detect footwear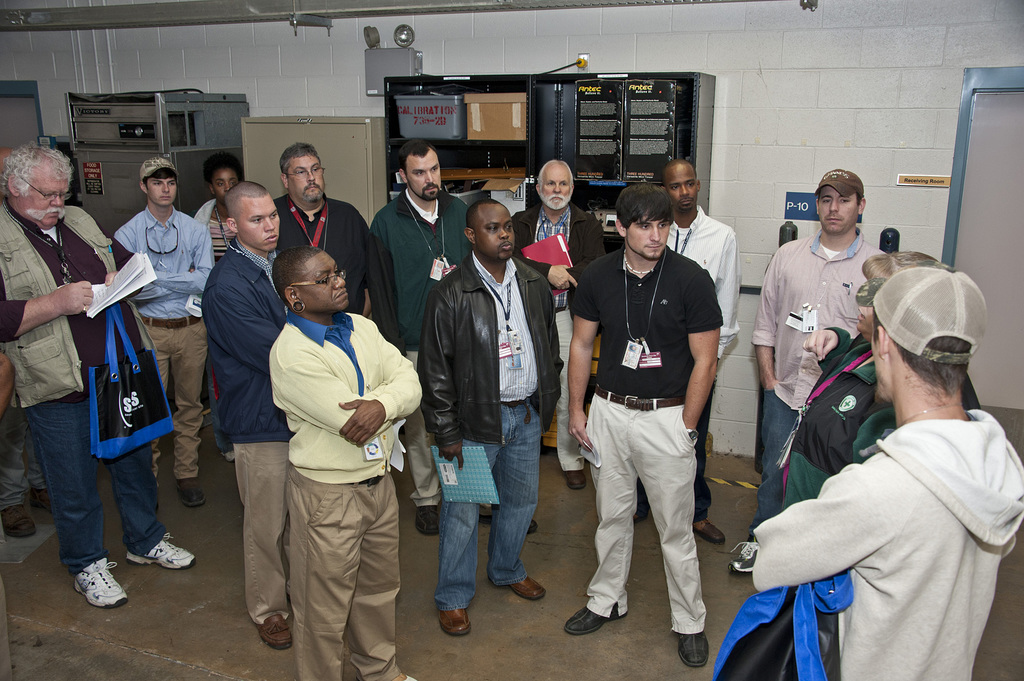
(675,632,716,663)
